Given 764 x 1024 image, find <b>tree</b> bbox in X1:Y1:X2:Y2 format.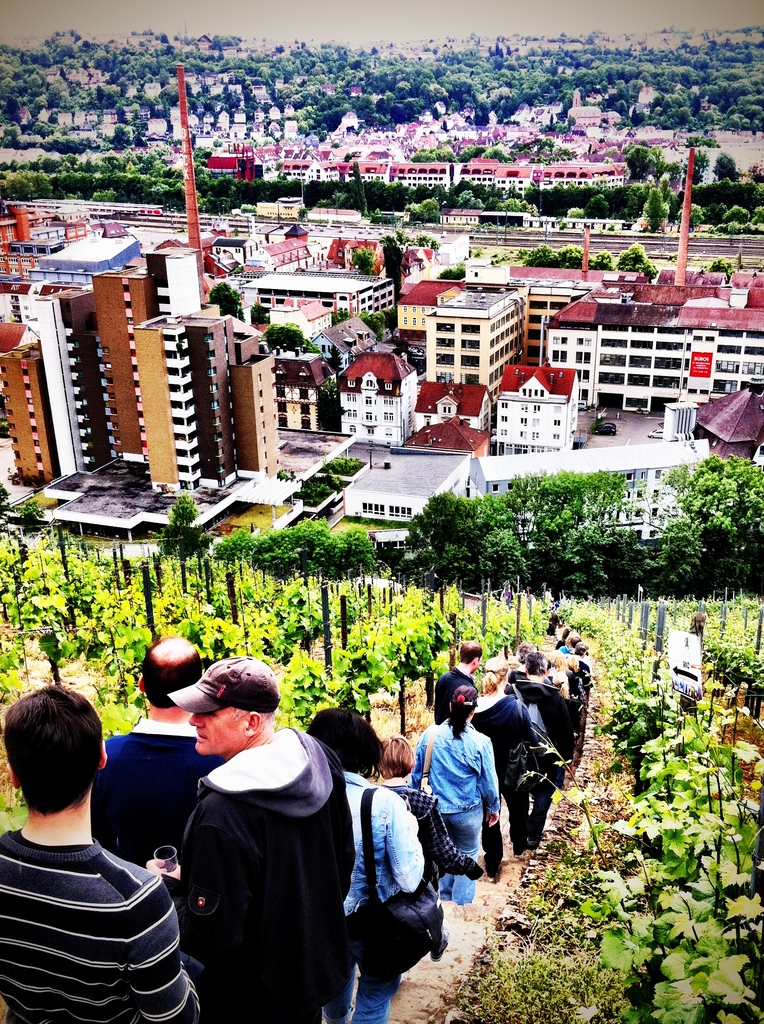
660:456:763:549.
